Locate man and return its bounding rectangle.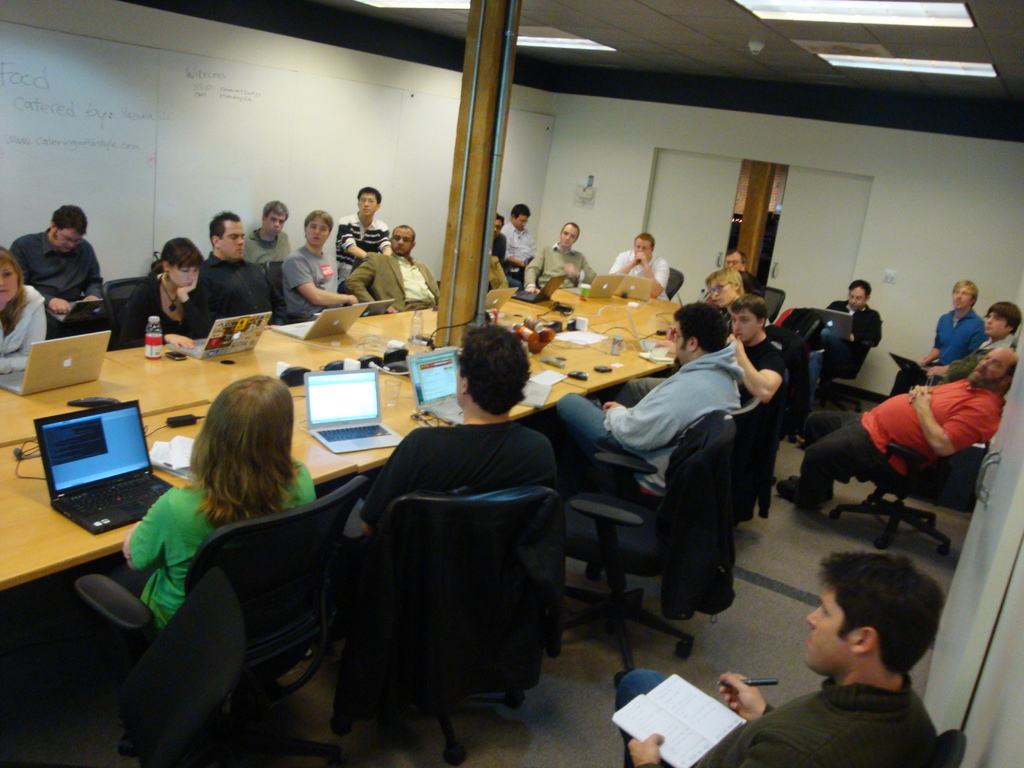
888 281 986 397.
